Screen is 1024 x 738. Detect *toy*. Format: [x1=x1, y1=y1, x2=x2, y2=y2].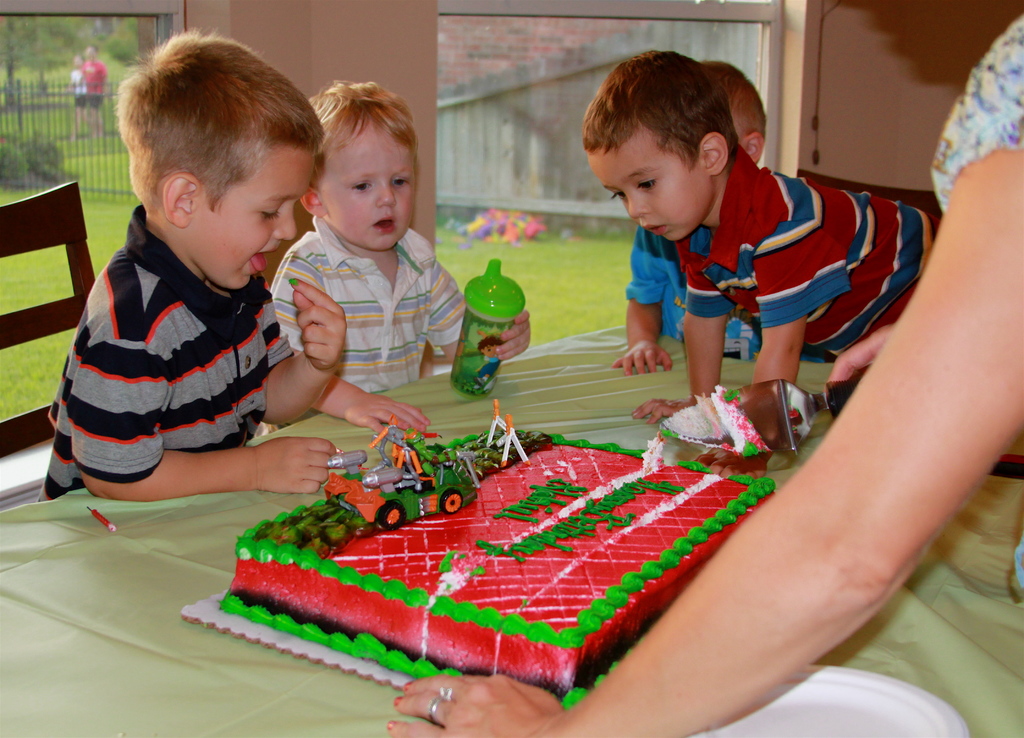
[x1=328, y1=413, x2=477, y2=531].
